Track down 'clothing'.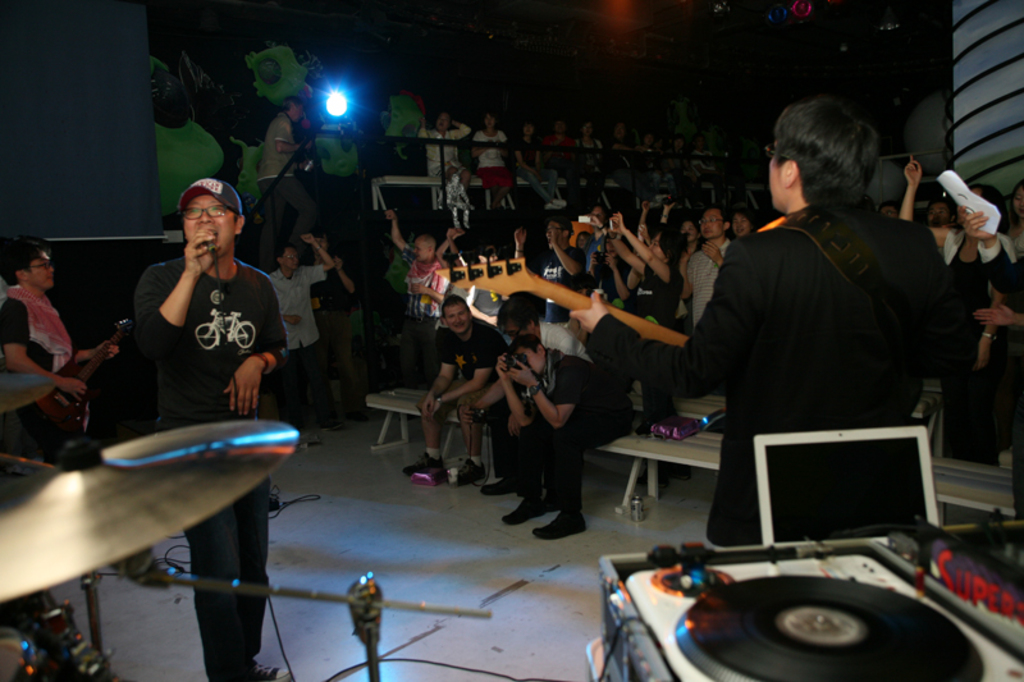
Tracked to bbox=(397, 242, 445, 362).
